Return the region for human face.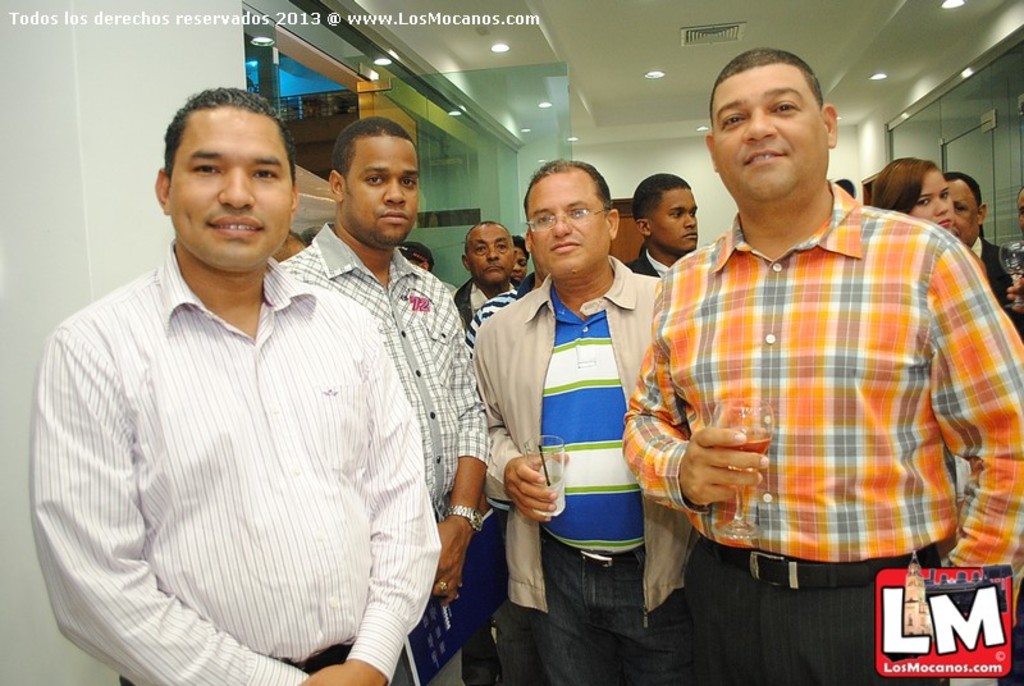
l=714, t=52, r=832, b=198.
